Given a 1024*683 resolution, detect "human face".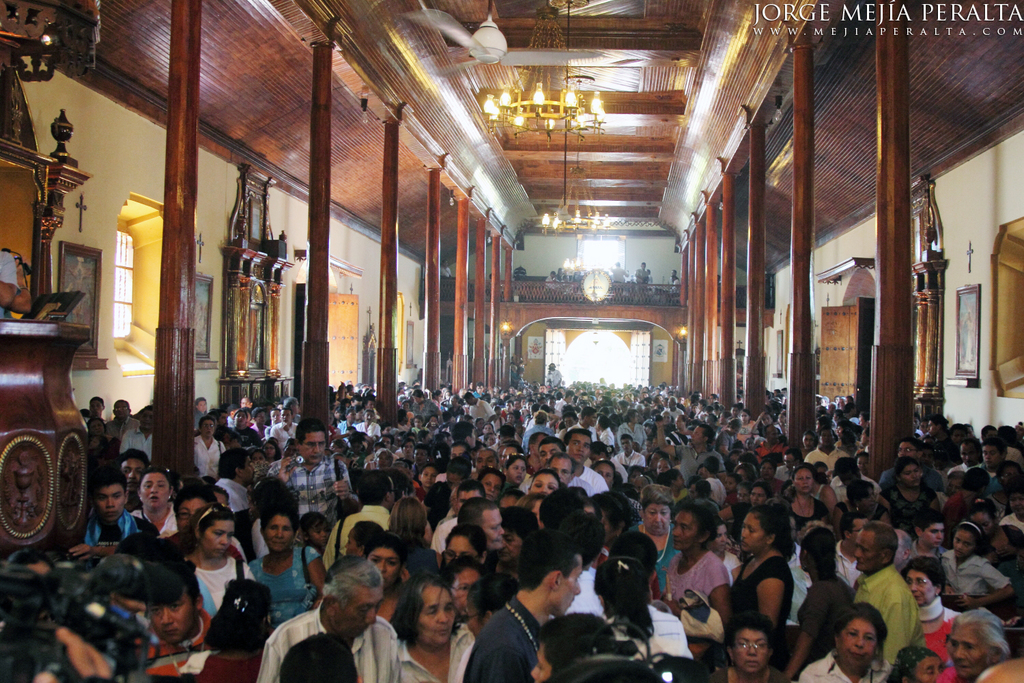
bbox=[670, 509, 702, 548].
